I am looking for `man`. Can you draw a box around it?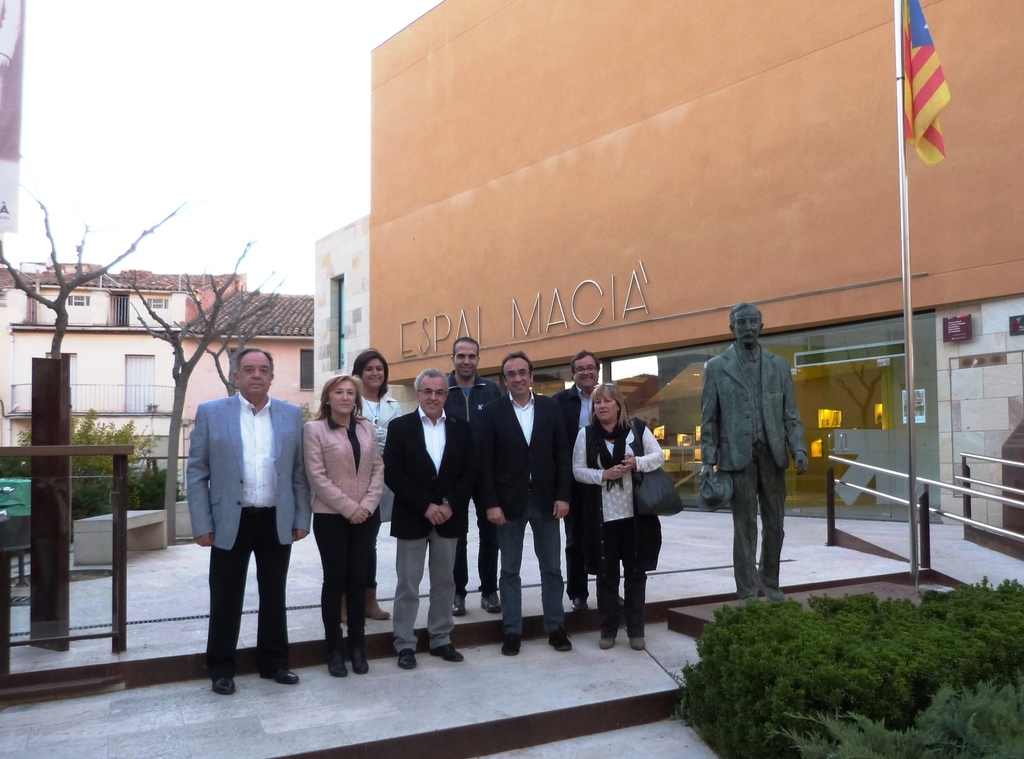
Sure, the bounding box is box=[383, 368, 474, 674].
